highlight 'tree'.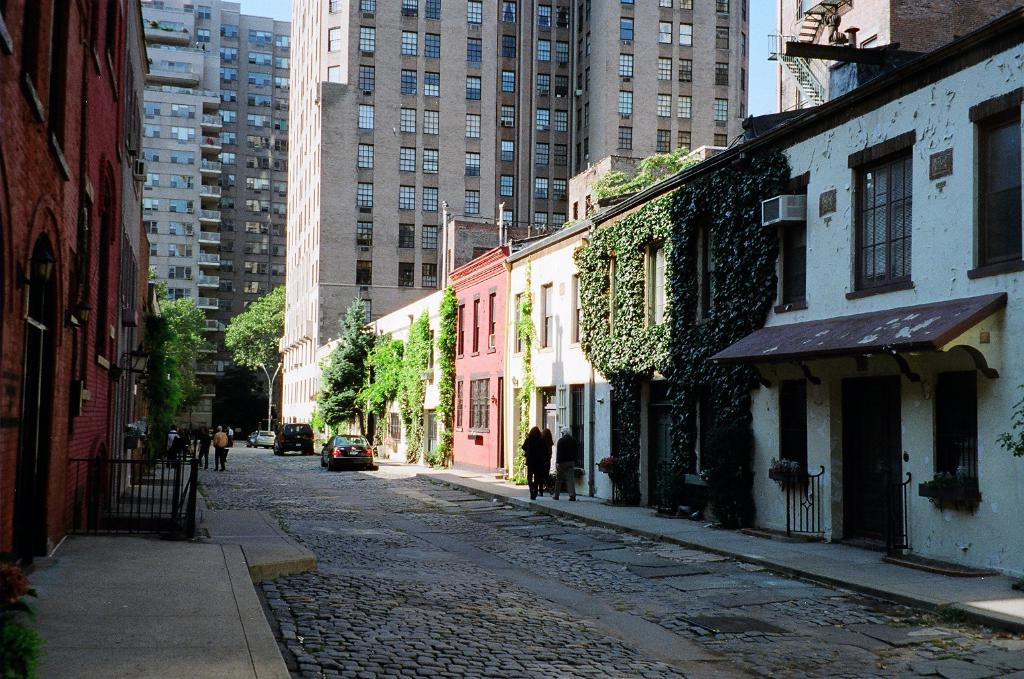
Highlighted region: [x1=404, y1=300, x2=434, y2=454].
